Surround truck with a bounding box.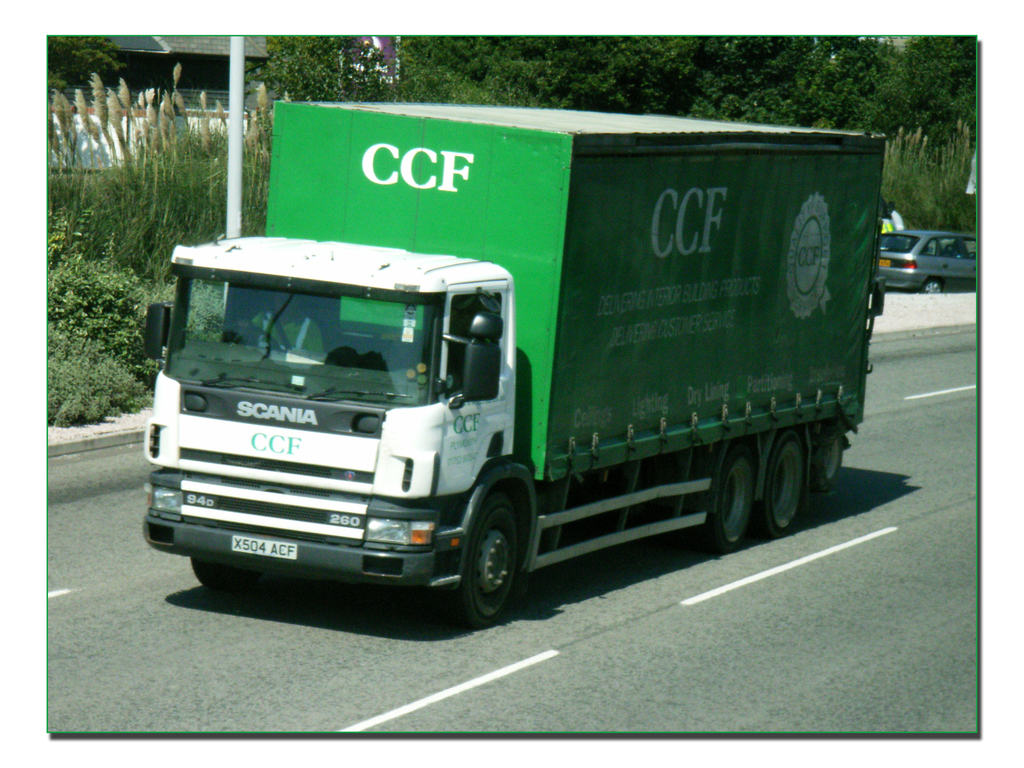
rect(124, 120, 882, 643).
